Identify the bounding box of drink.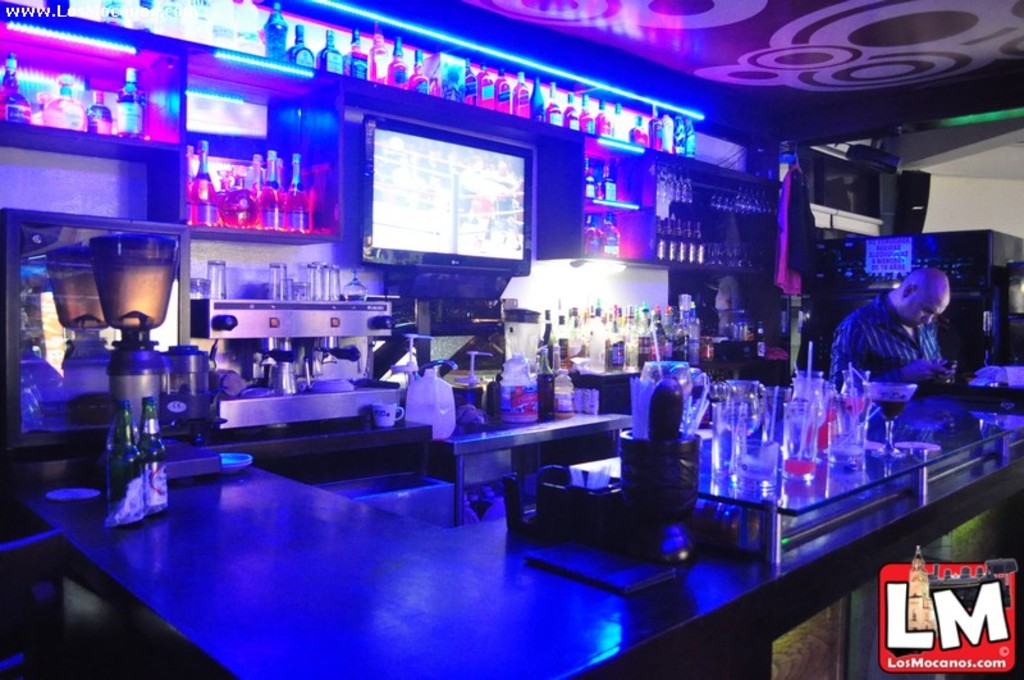
left=3, top=64, right=37, bottom=122.
